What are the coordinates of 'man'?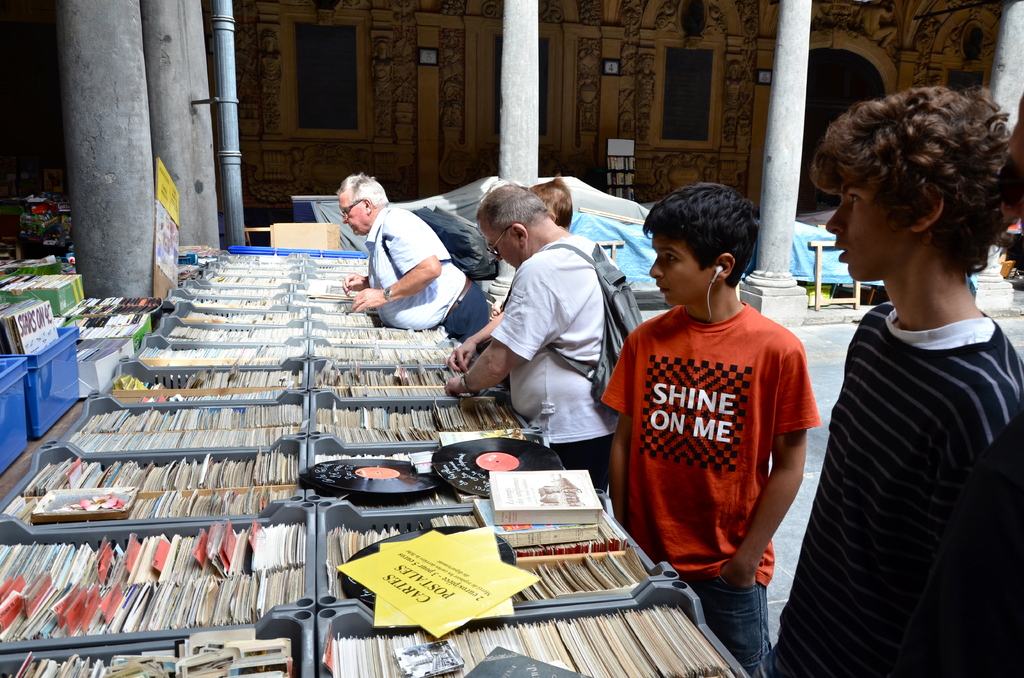
box=[436, 183, 611, 485].
